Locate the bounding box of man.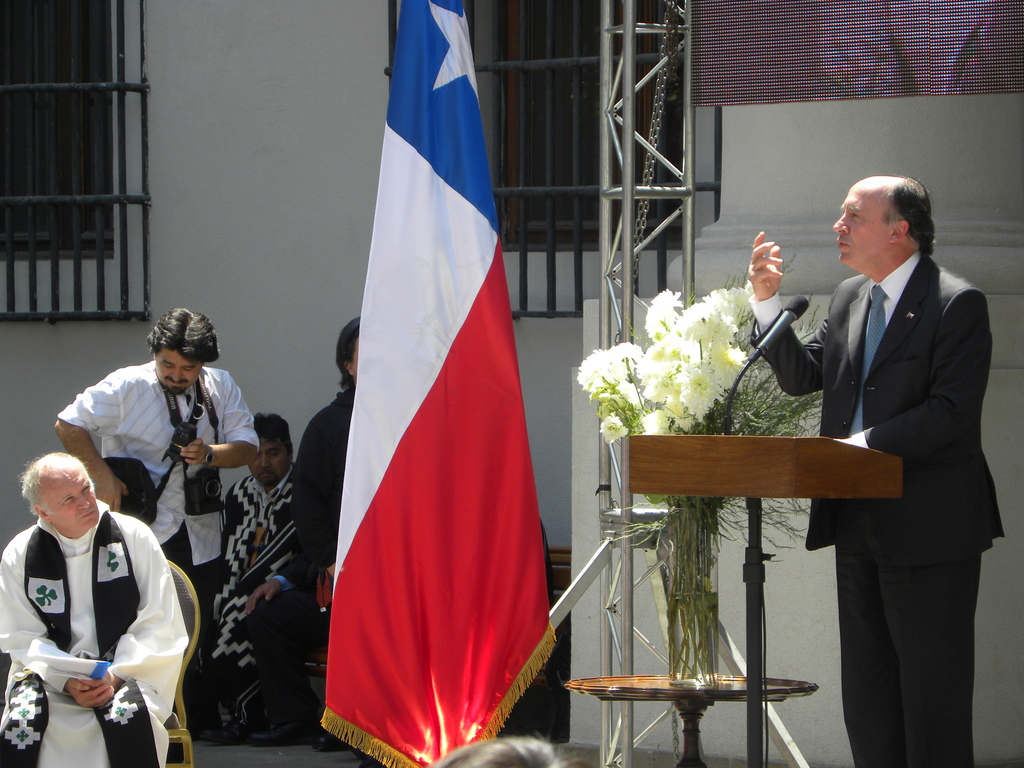
Bounding box: (x1=54, y1=305, x2=264, y2=680).
